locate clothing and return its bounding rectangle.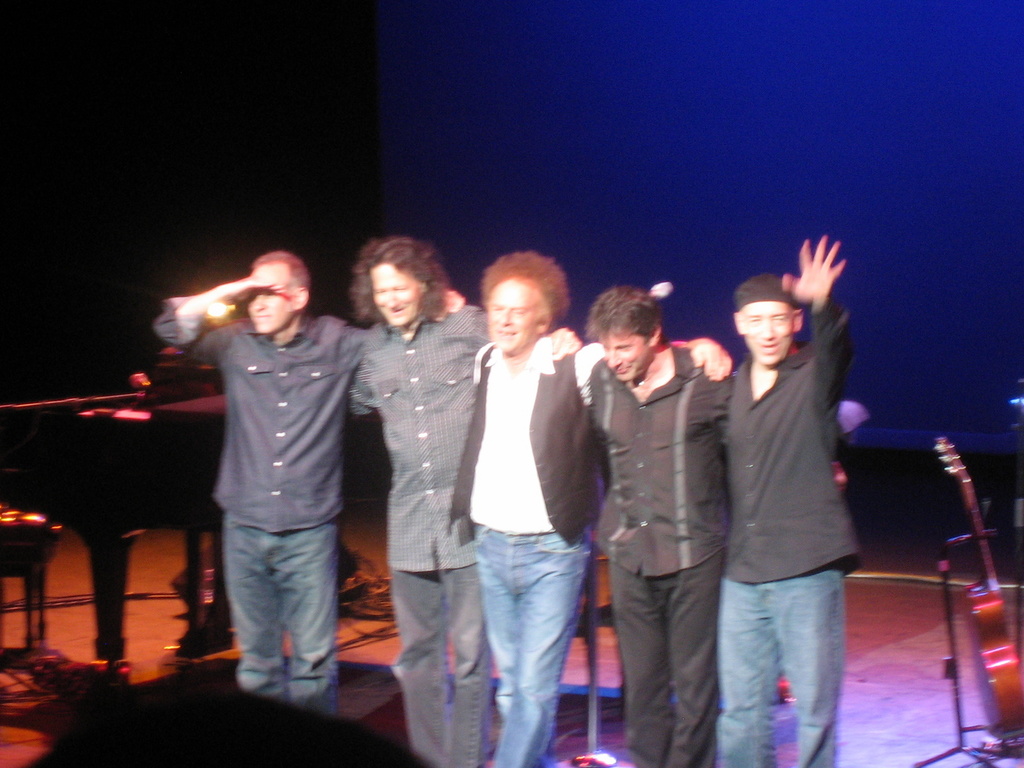
442,337,609,767.
